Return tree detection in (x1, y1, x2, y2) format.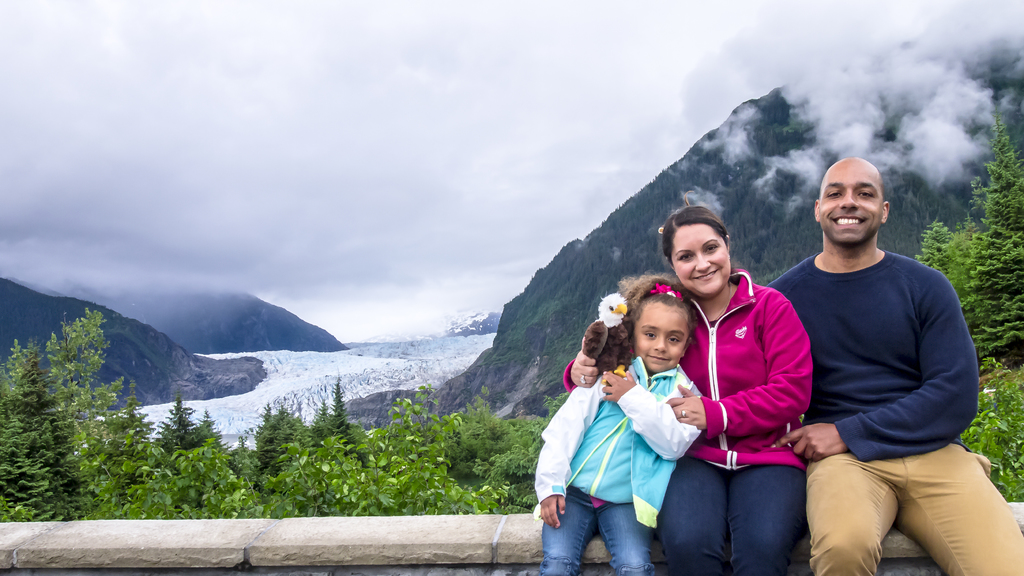
(913, 115, 1023, 372).
